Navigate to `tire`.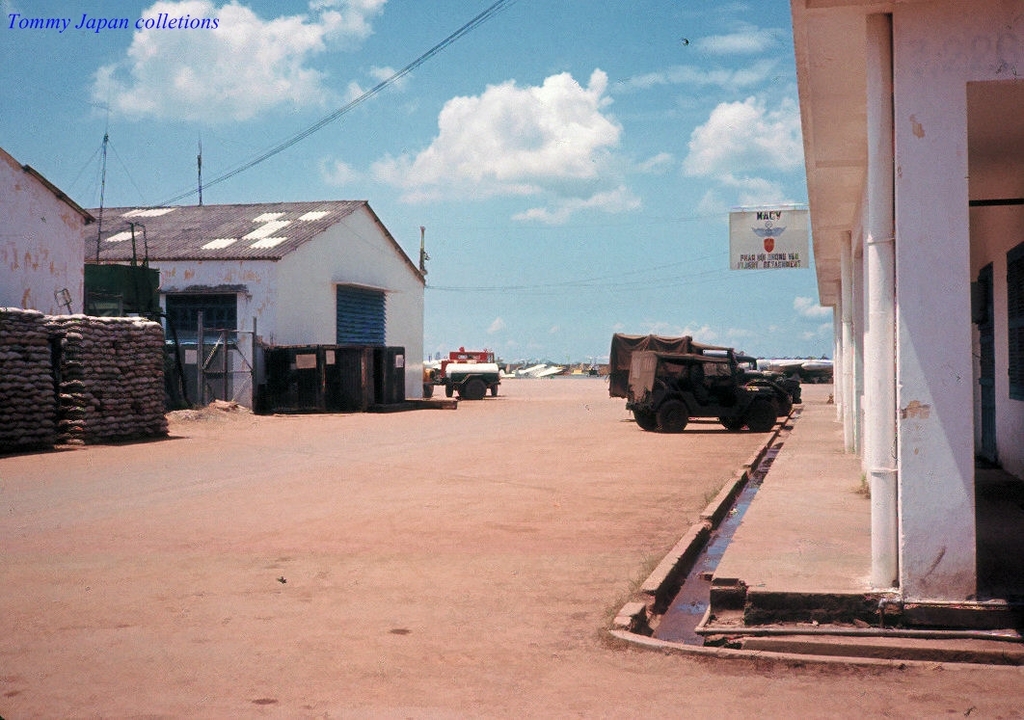
Navigation target: 658:401:688:433.
